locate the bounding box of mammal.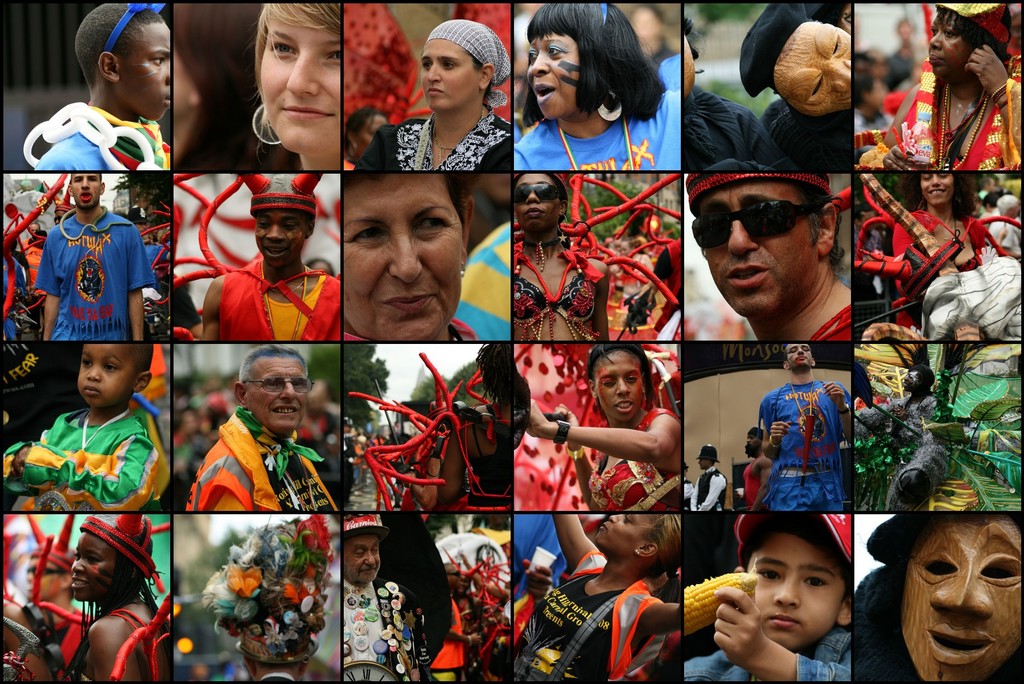
Bounding box: 346/168/490/336.
